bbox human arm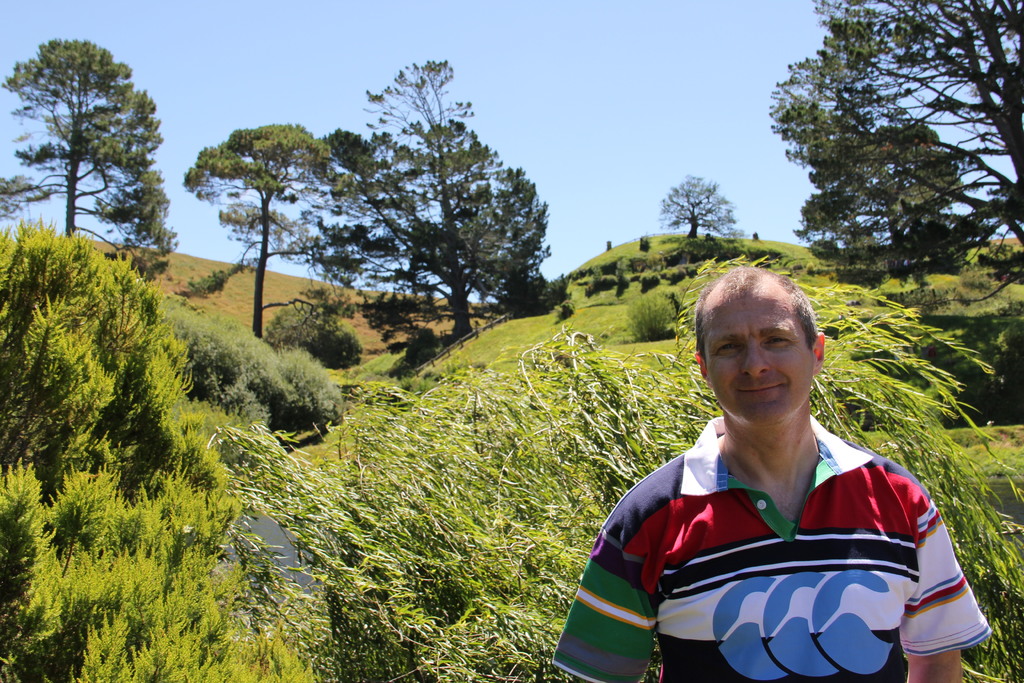
bbox=[891, 502, 1001, 682]
